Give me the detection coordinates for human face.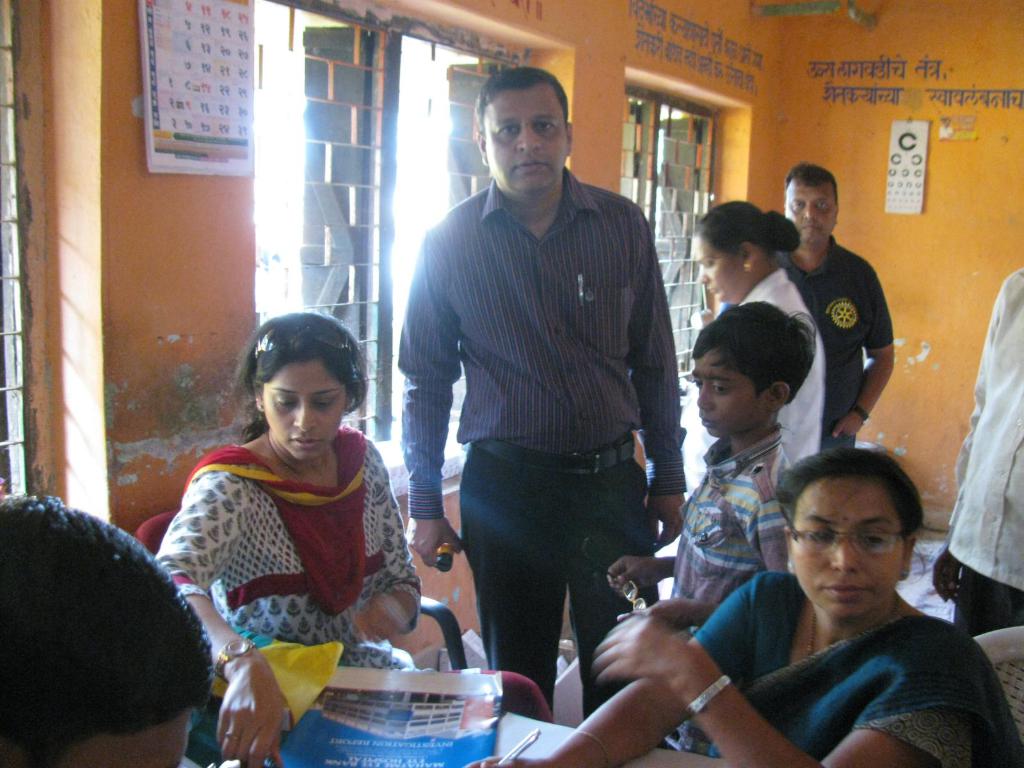
692, 352, 764, 438.
